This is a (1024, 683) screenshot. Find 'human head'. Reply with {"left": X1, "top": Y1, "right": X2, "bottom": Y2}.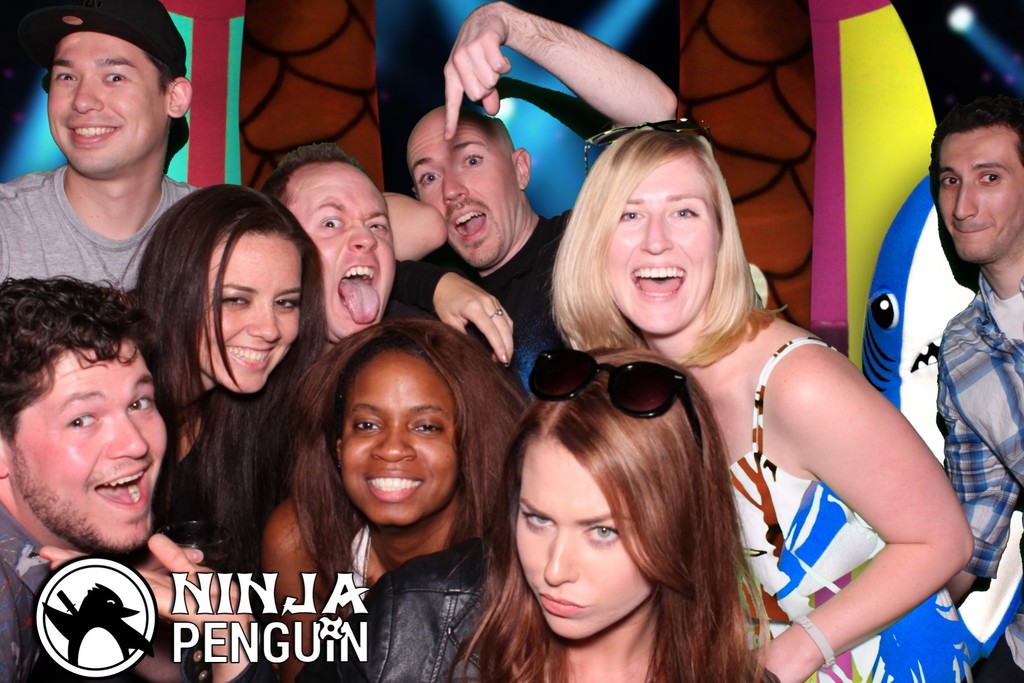
{"left": 20, "top": 4, "right": 176, "bottom": 156}.
